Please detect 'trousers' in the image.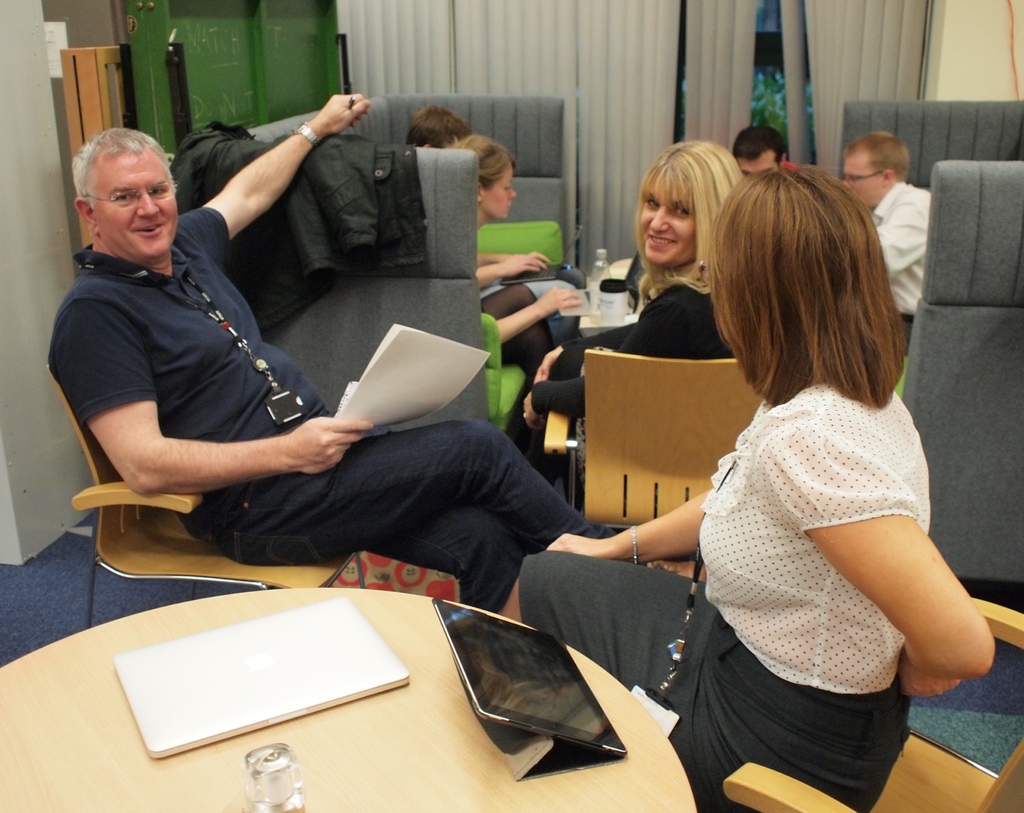
detection(202, 429, 604, 608).
